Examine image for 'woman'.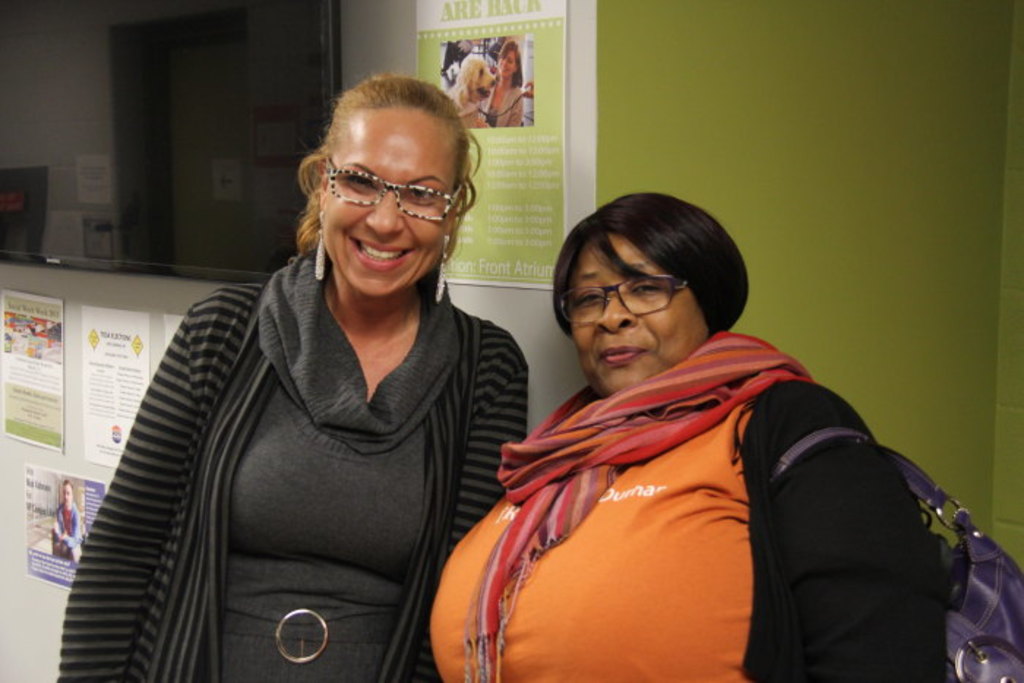
Examination result: pyautogui.locateOnScreen(446, 53, 502, 129).
